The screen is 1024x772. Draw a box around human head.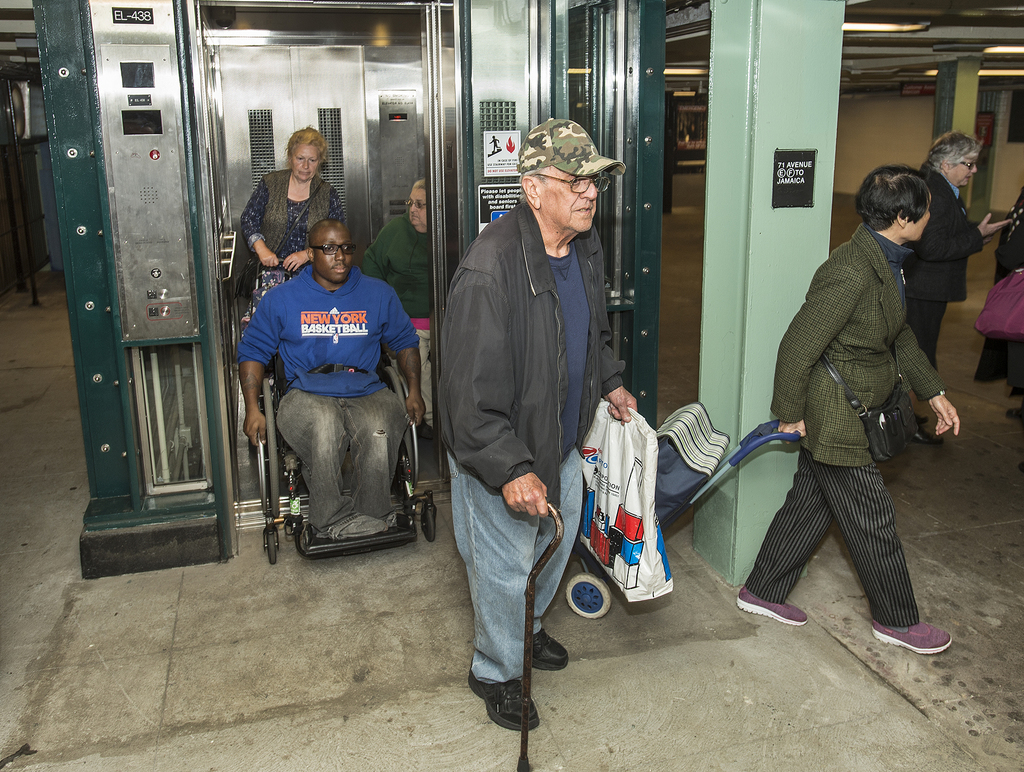
[929,130,979,189].
